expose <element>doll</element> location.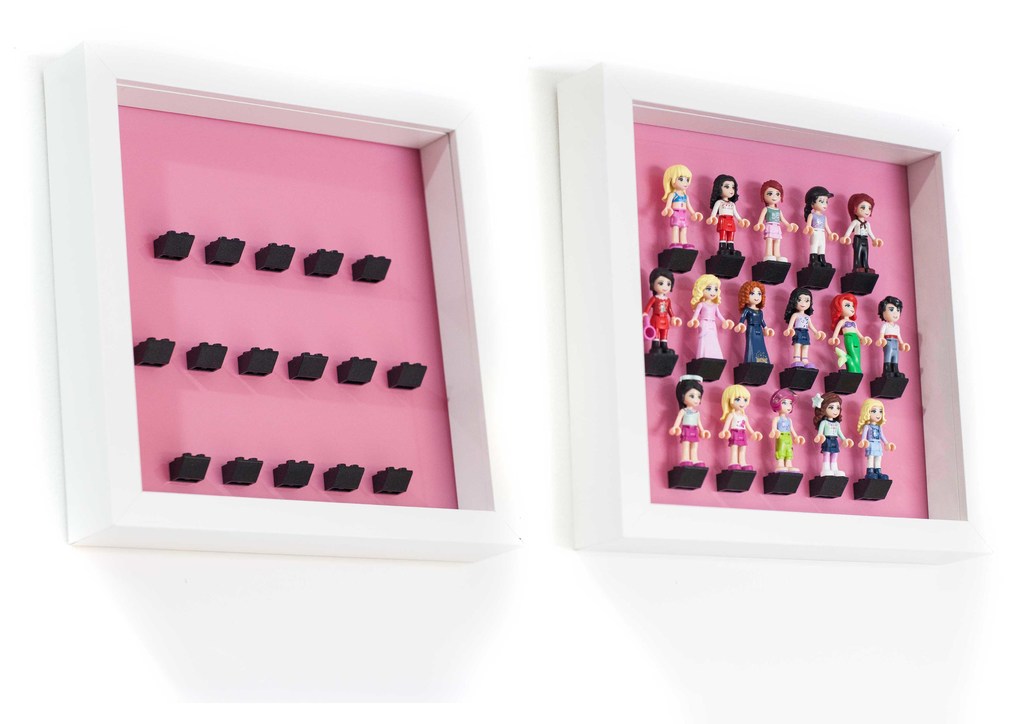
Exposed at pyautogui.locateOnScreen(787, 280, 825, 369).
